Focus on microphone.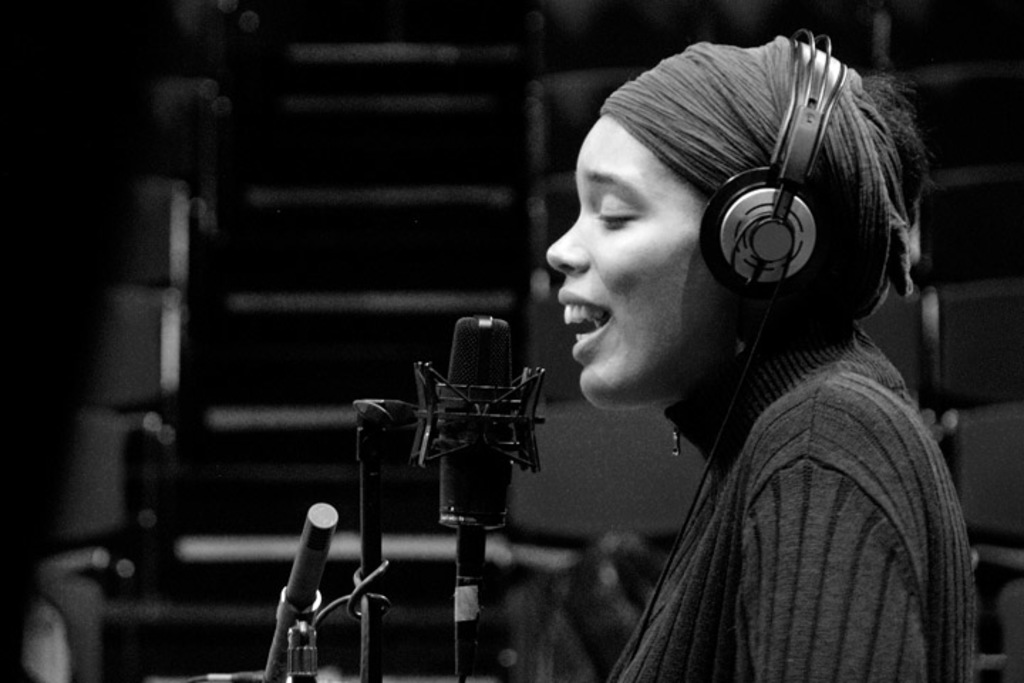
Focused at bbox=[434, 314, 518, 538].
